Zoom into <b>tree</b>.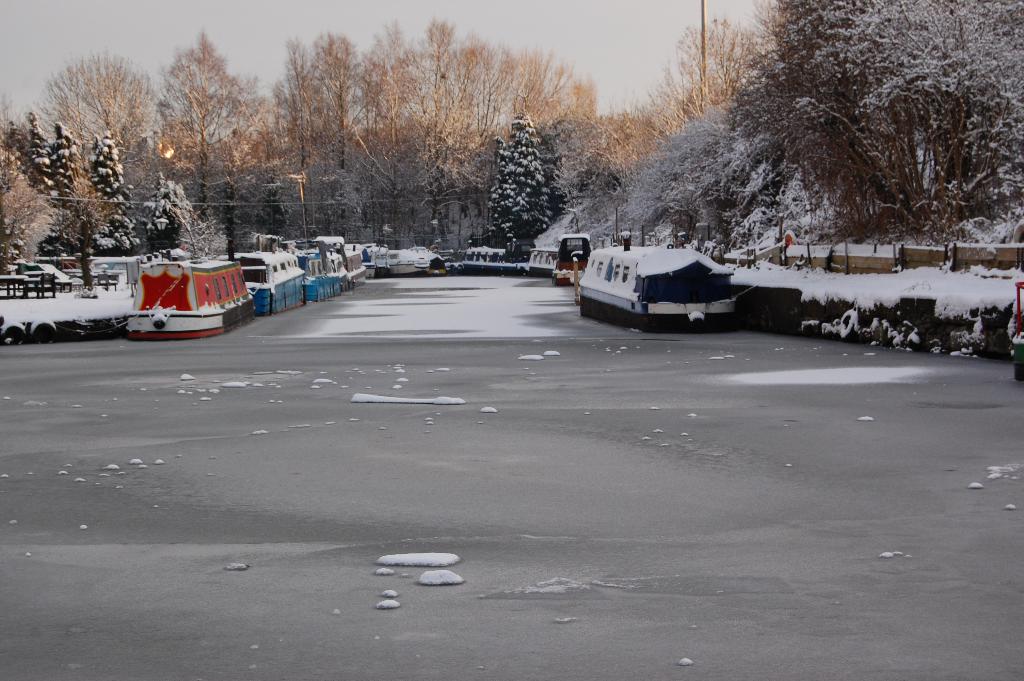
Zoom target: x1=342 y1=15 x2=441 y2=255.
